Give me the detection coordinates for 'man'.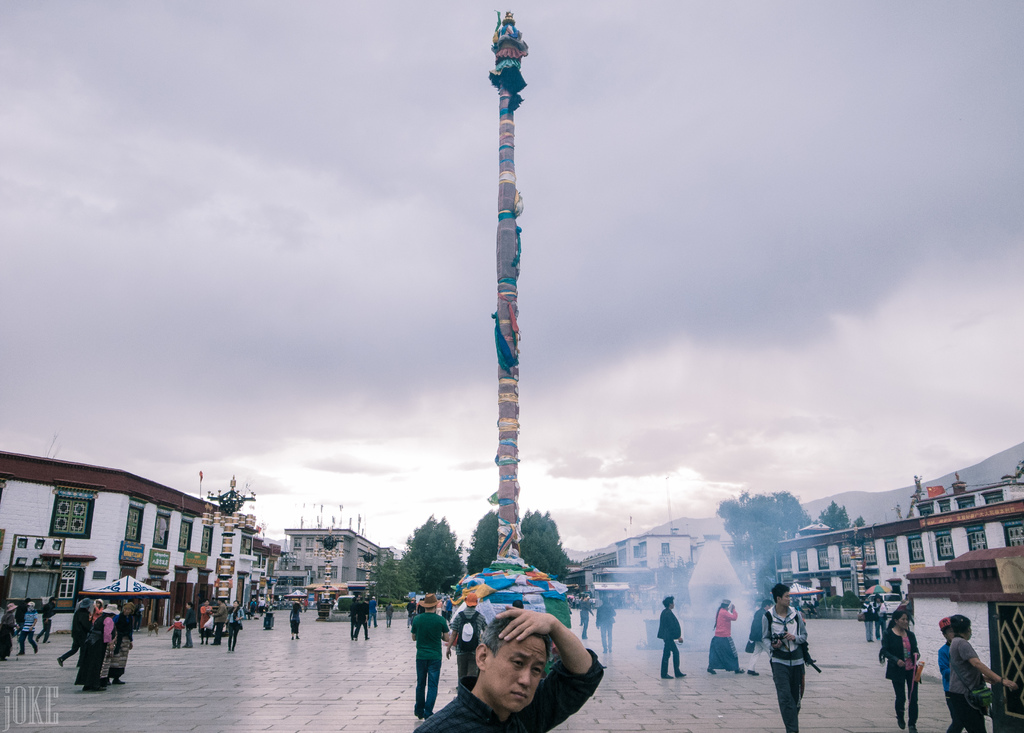
451/588/490/695.
